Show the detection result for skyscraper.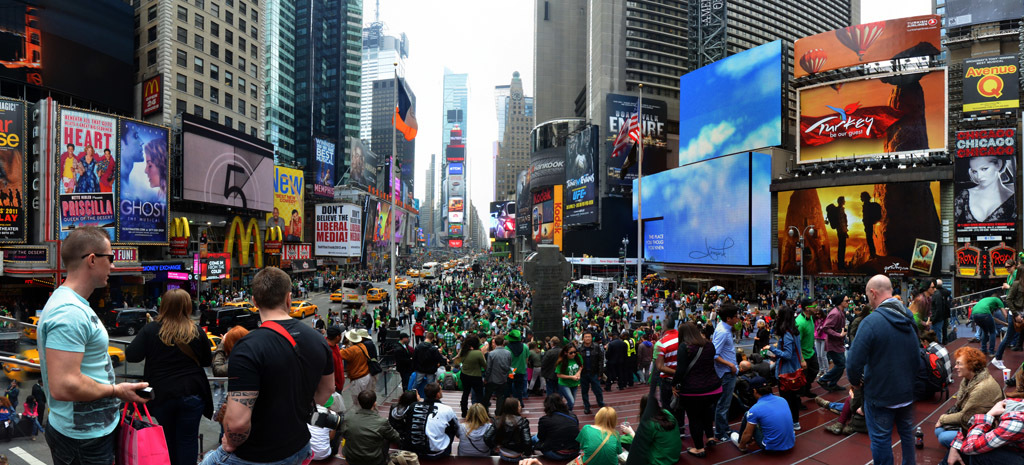
{"x1": 531, "y1": 0, "x2": 860, "y2": 152}.
